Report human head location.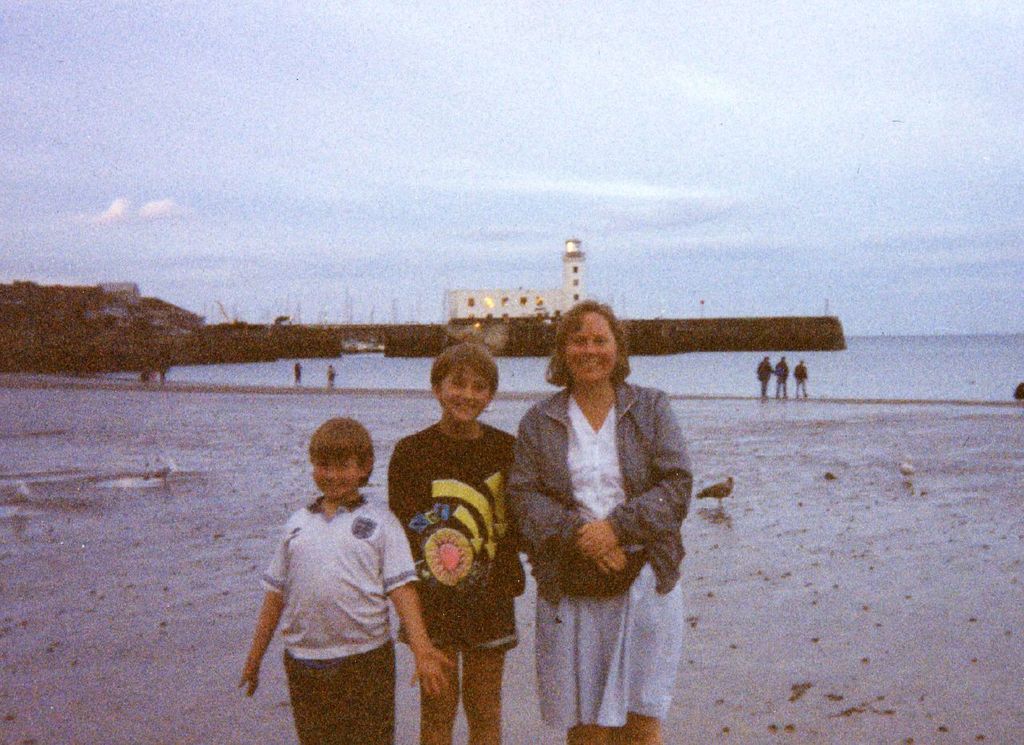
Report: <region>430, 343, 501, 427</region>.
